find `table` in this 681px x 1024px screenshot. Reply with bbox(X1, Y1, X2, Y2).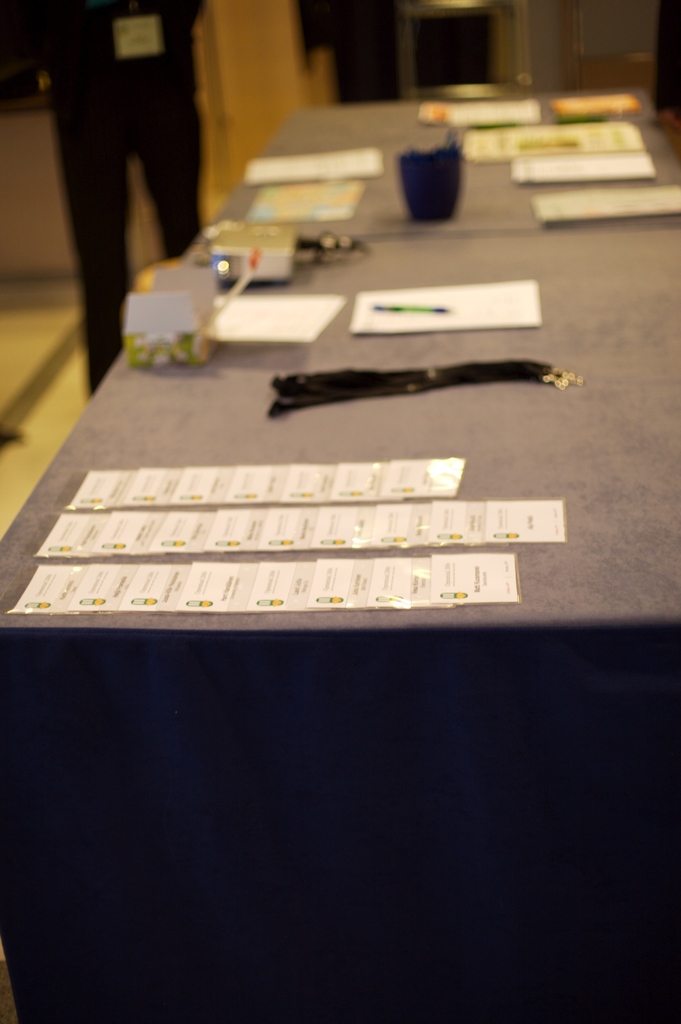
bbox(0, 102, 680, 1023).
